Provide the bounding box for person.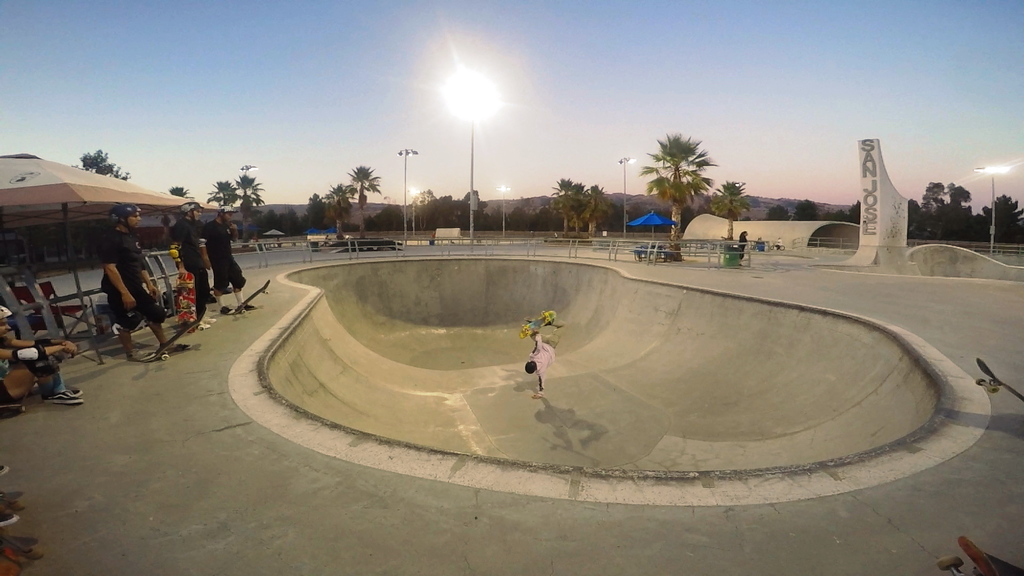
{"left": 207, "top": 204, "right": 257, "bottom": 311}.
